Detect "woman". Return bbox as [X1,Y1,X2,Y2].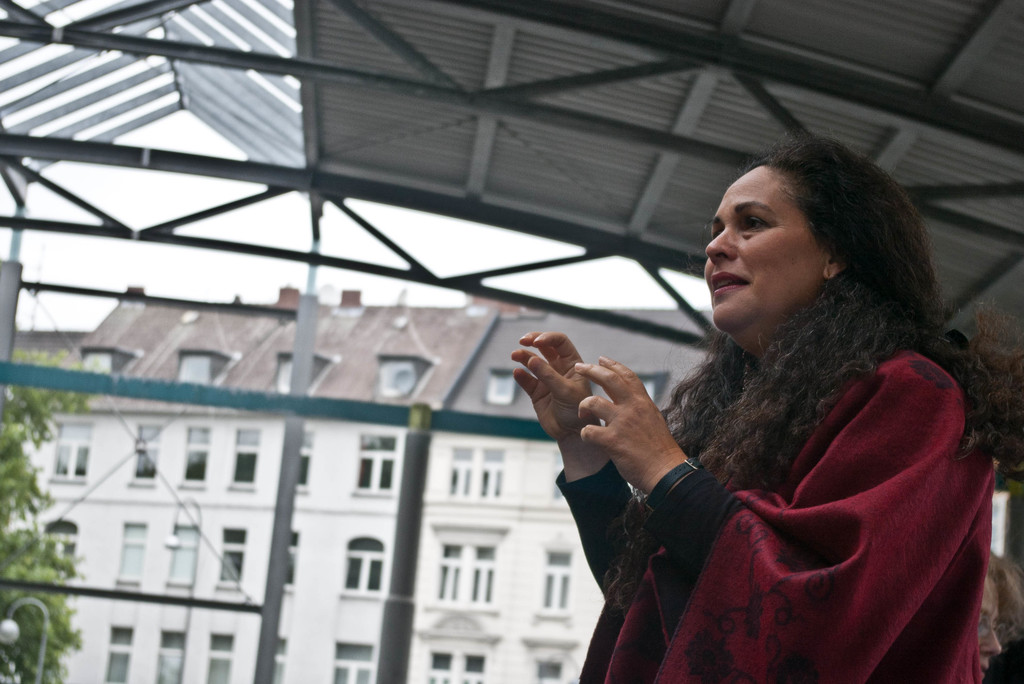
[518,158,974,610].
